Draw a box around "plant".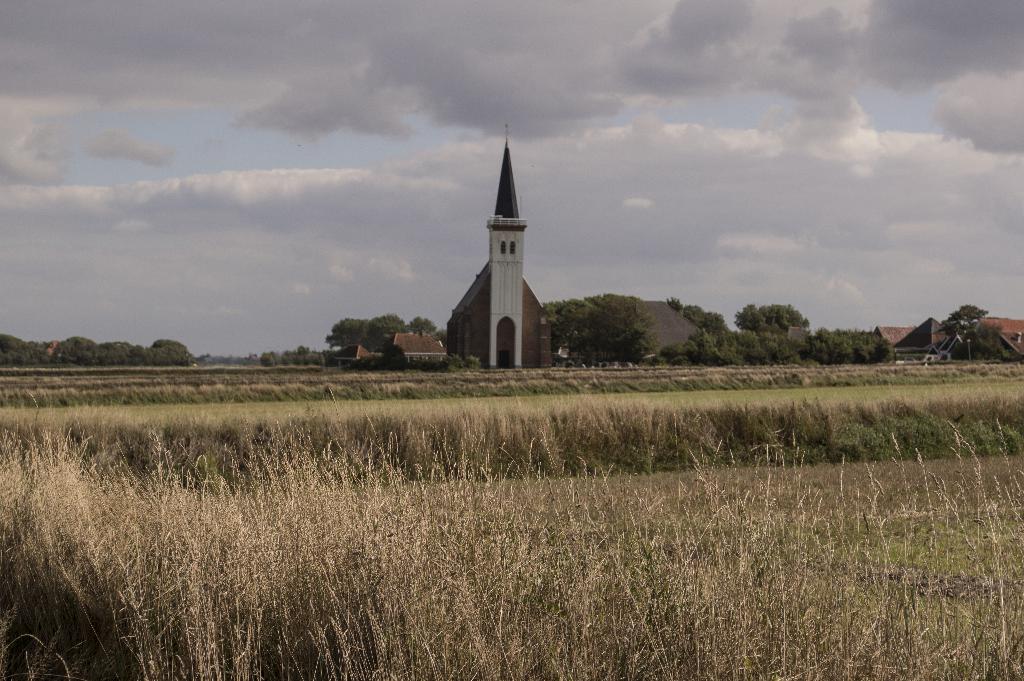
(940, 306, 991, 339).
